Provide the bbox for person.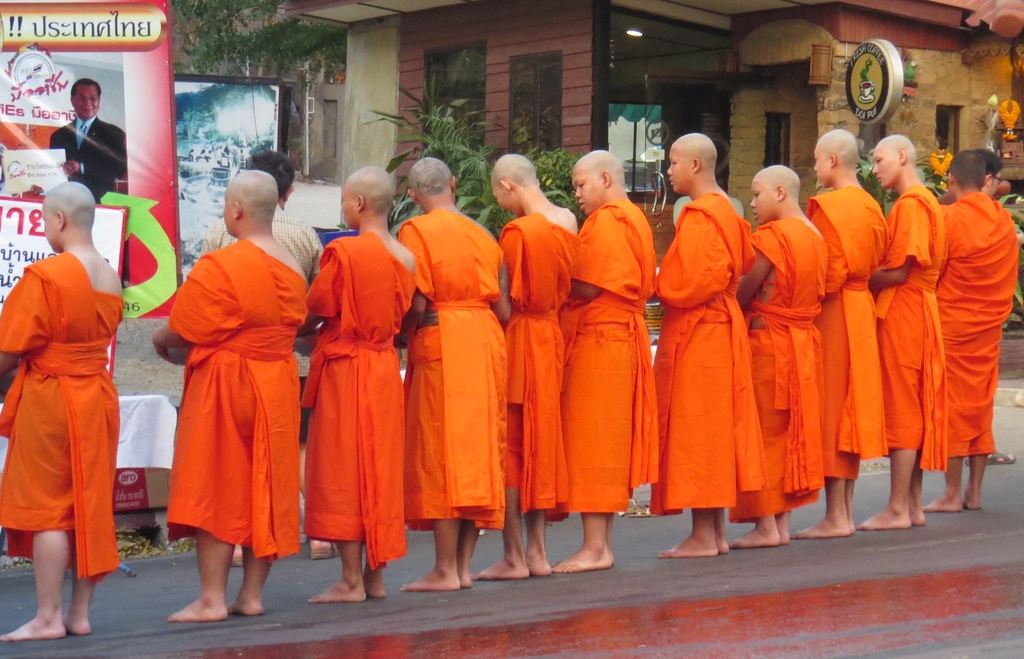
(281,163,426,610).
